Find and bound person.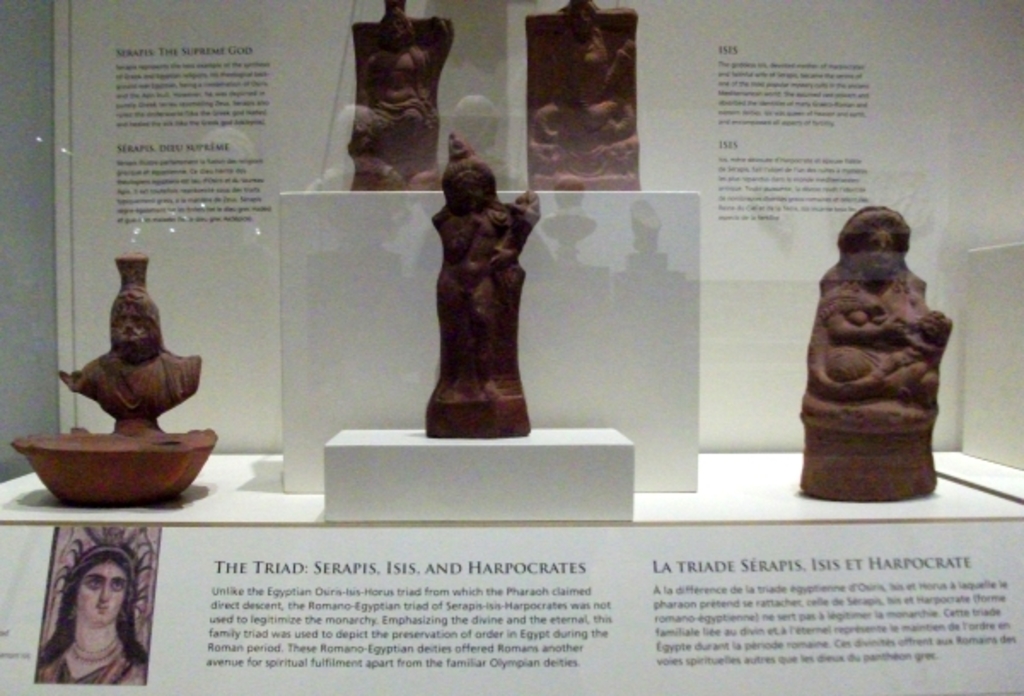
Bound: [529,2,631,189].
